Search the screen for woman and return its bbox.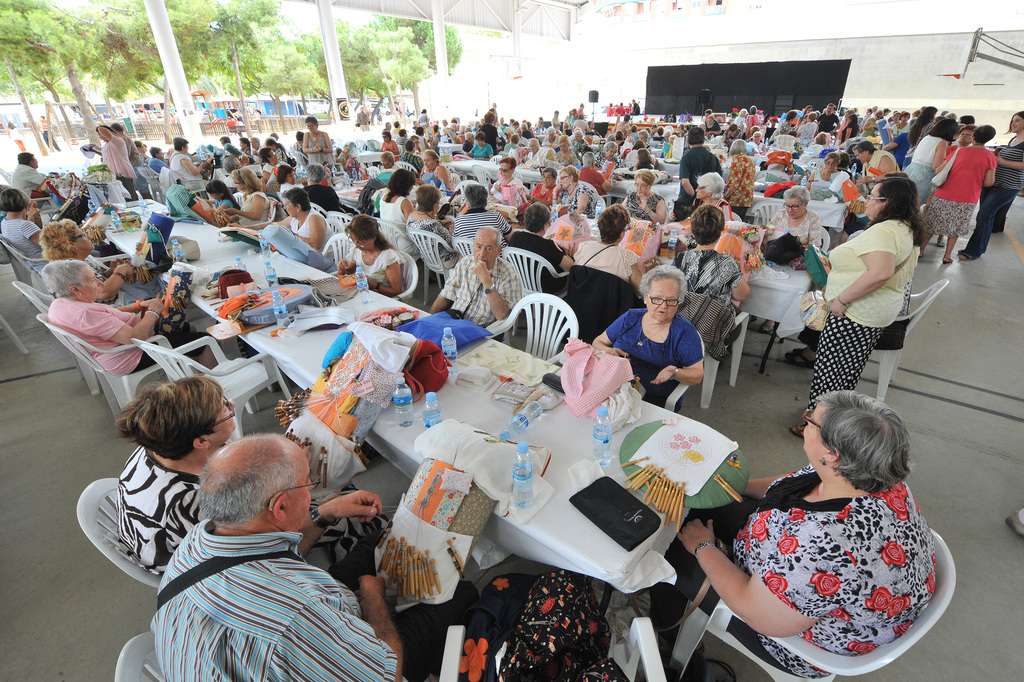
Found: left=102, top=381, right=444, bottom=600.
